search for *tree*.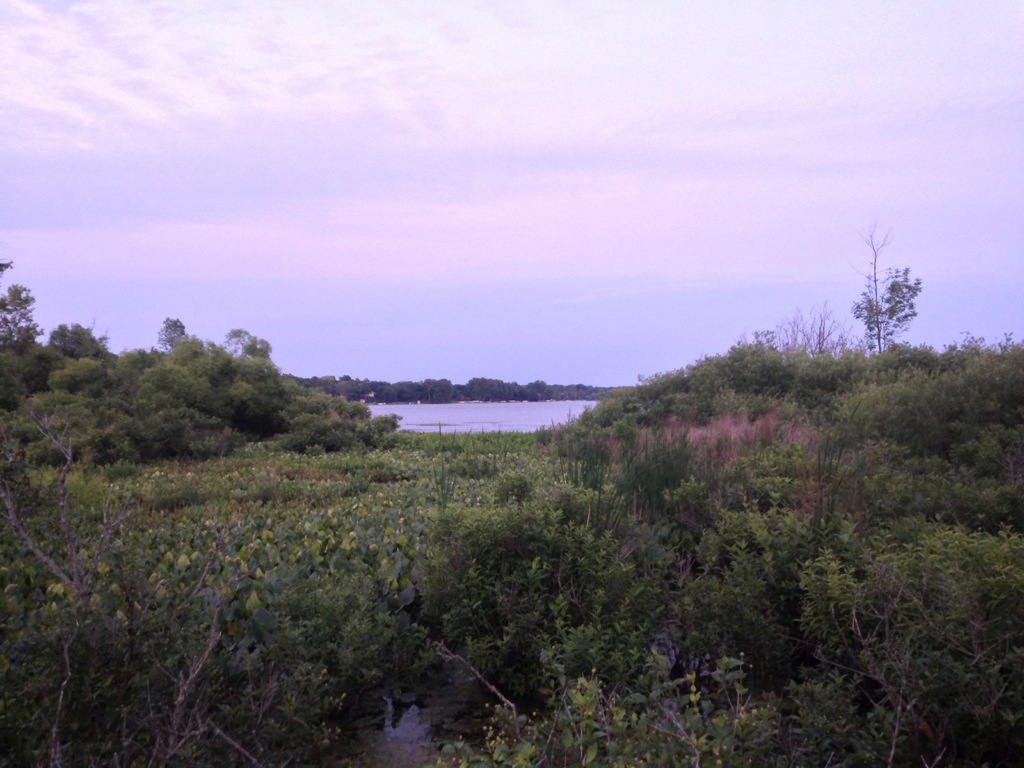
Found at {"left": 255, "top": 367, "right": 378, "bottom": 461}.
